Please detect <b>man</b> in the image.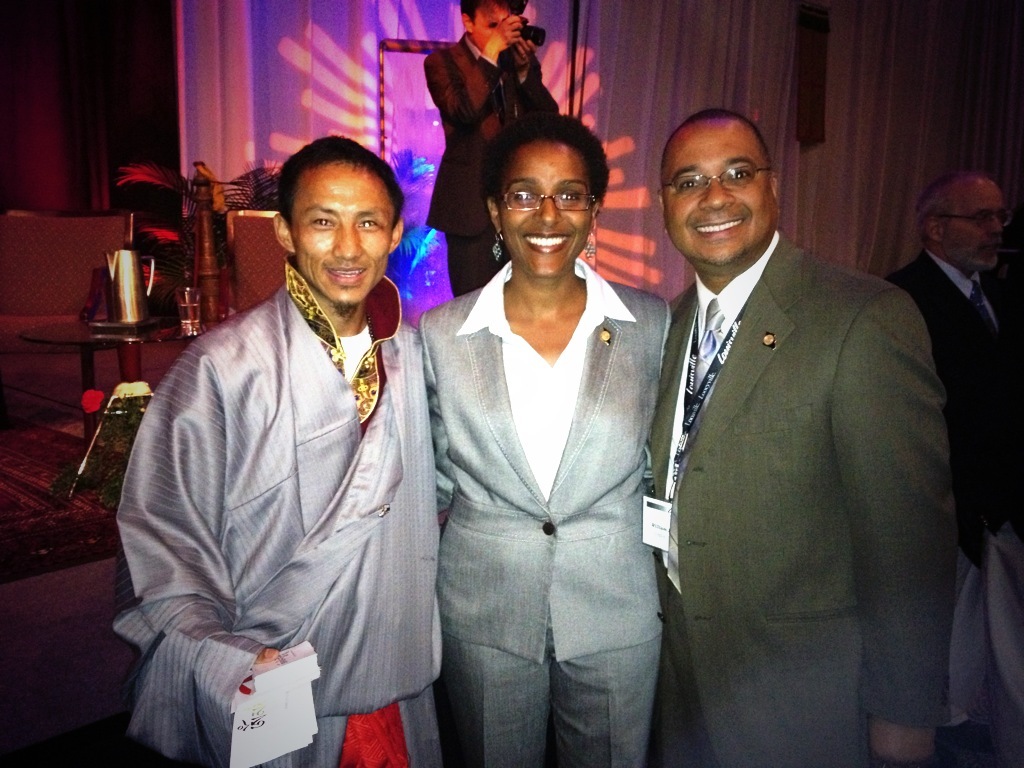
Rect(102, 136, 457, 767).
